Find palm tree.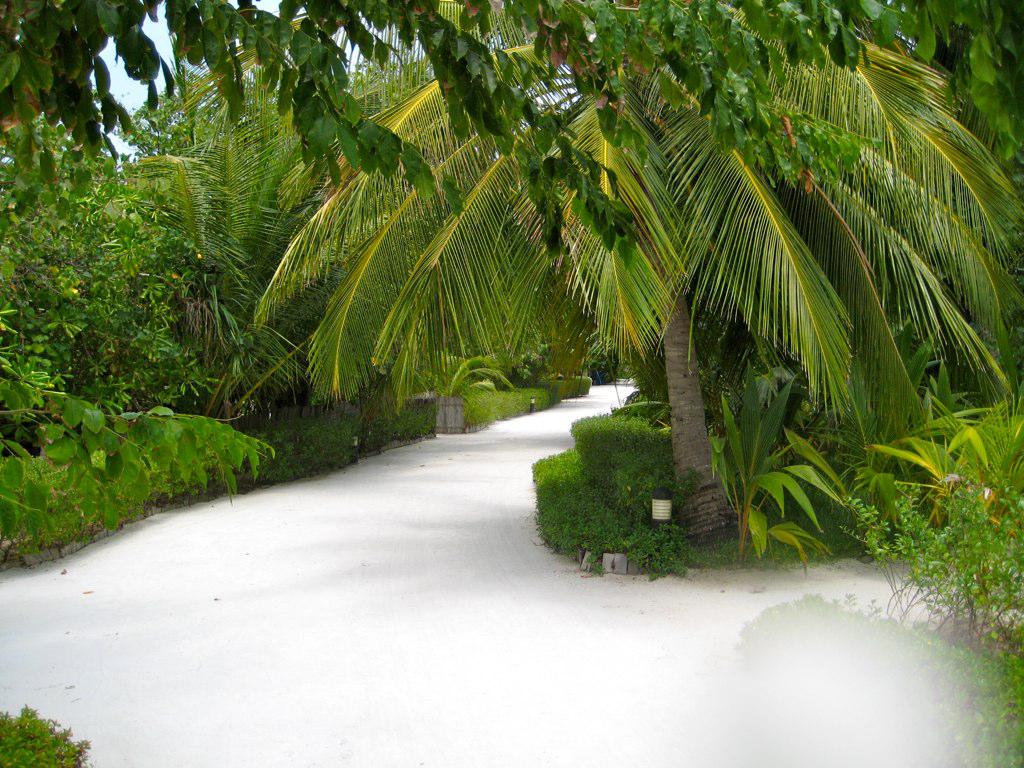
(181,0,1023,544).
